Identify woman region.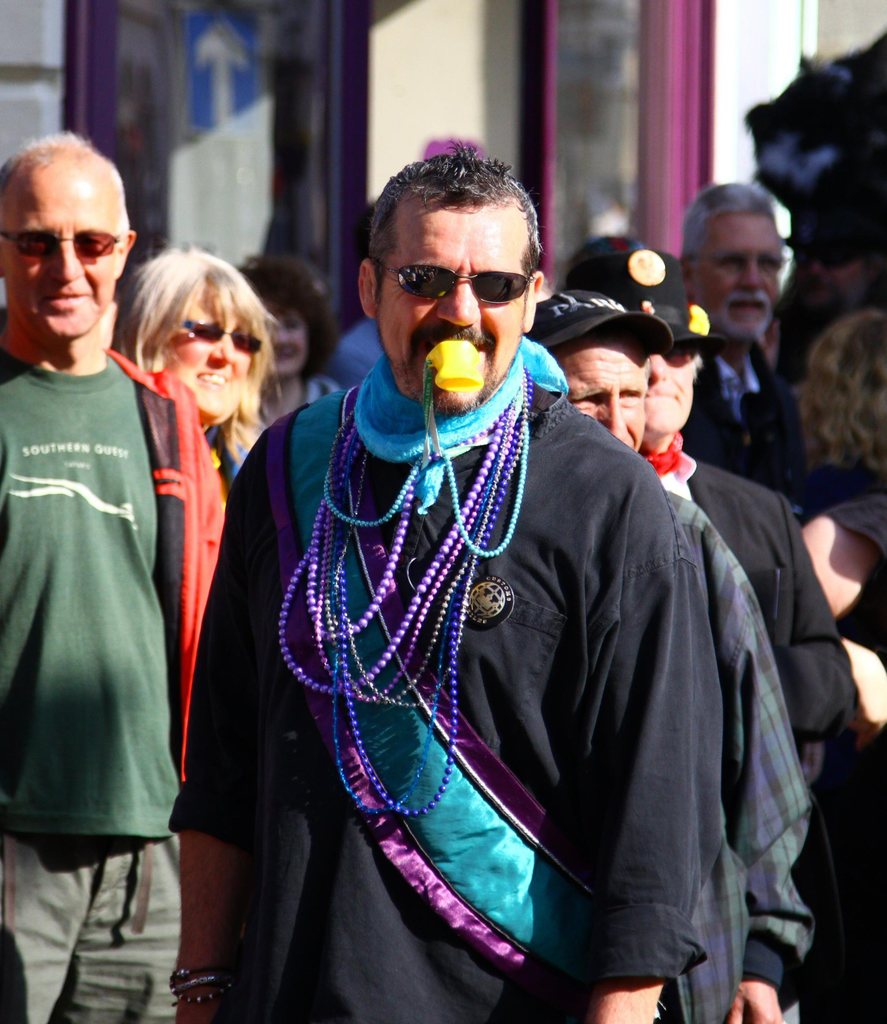
Region: 112/238/295/480.
